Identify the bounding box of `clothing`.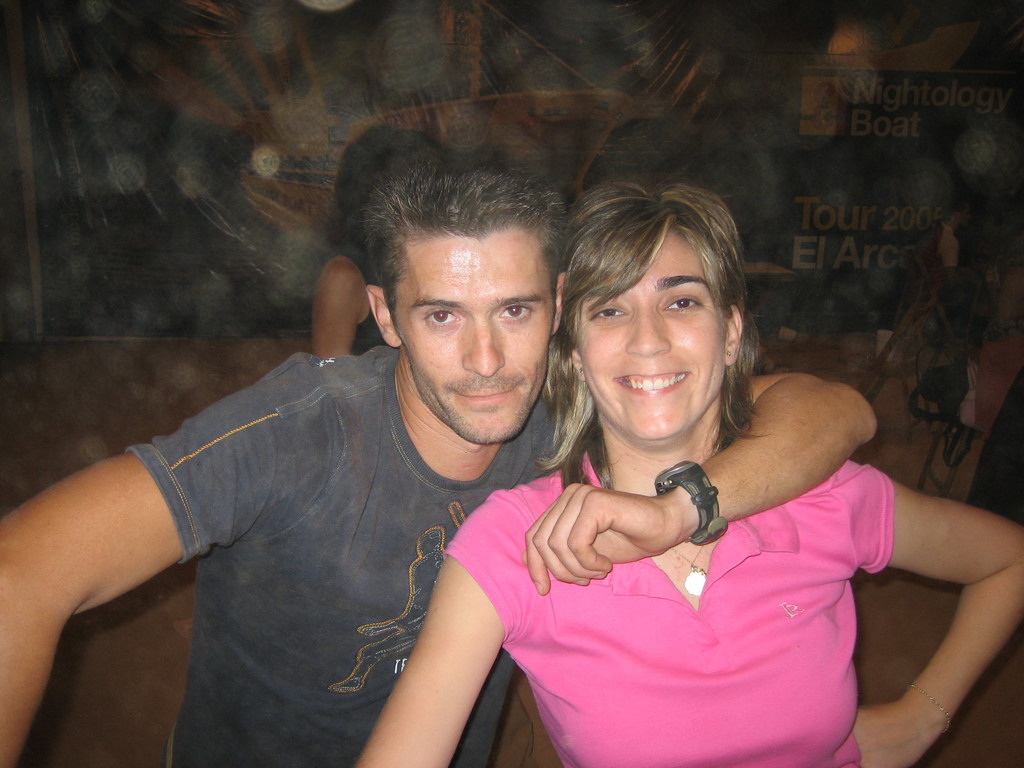
BBox(433, 442, 893, 767).
